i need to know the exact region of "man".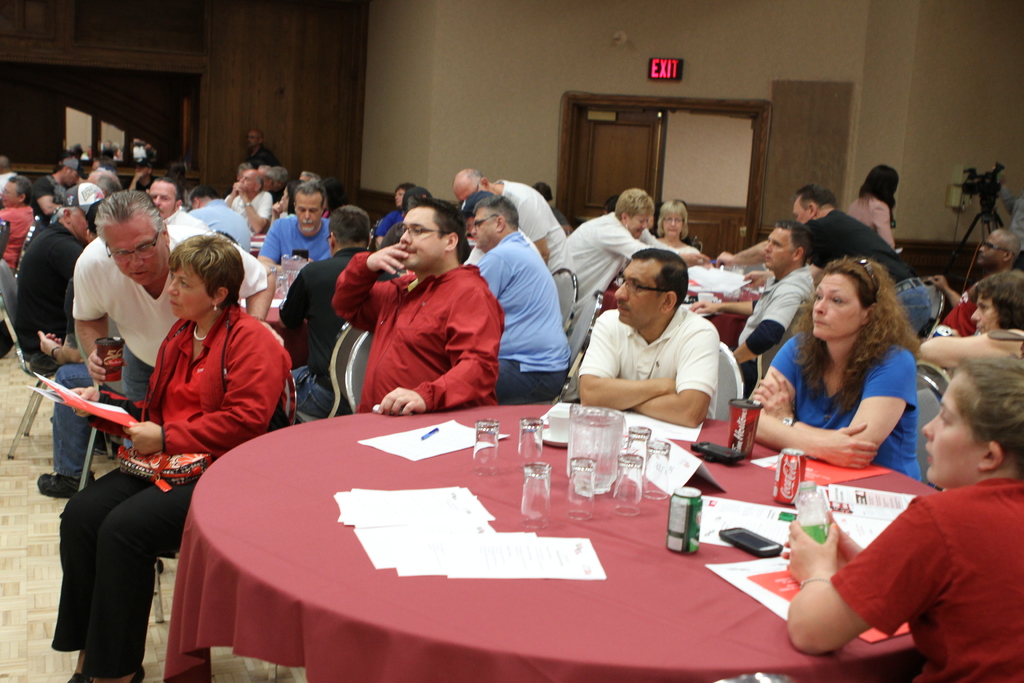
Region: bbox(924, 231, 1023, 337).
